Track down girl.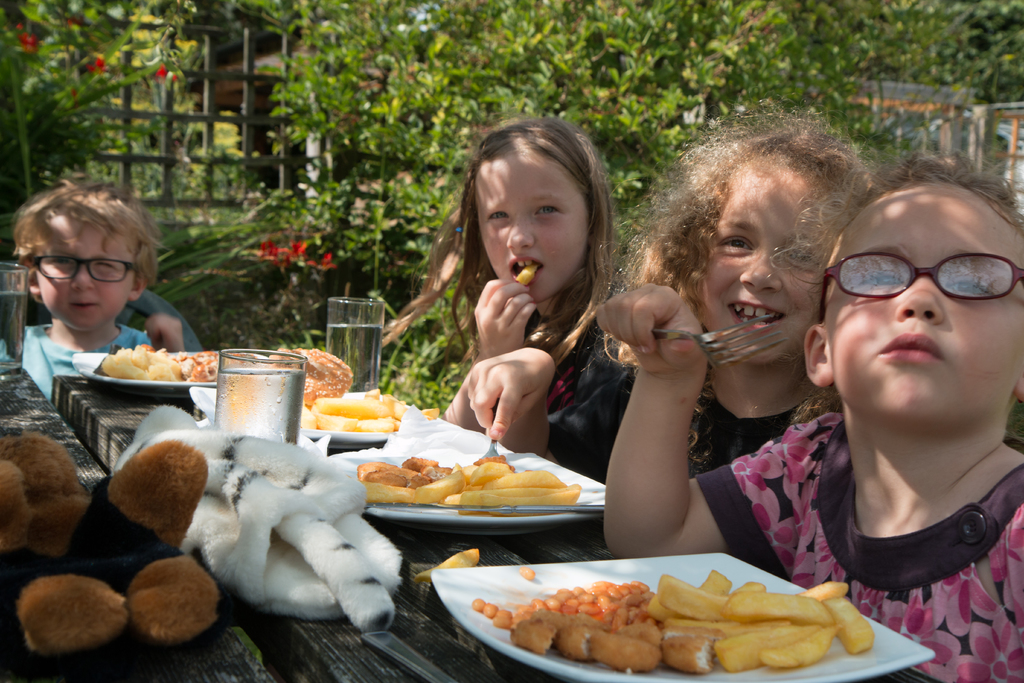
Tracked to left=440, top=99, right=877, bottom=486.
